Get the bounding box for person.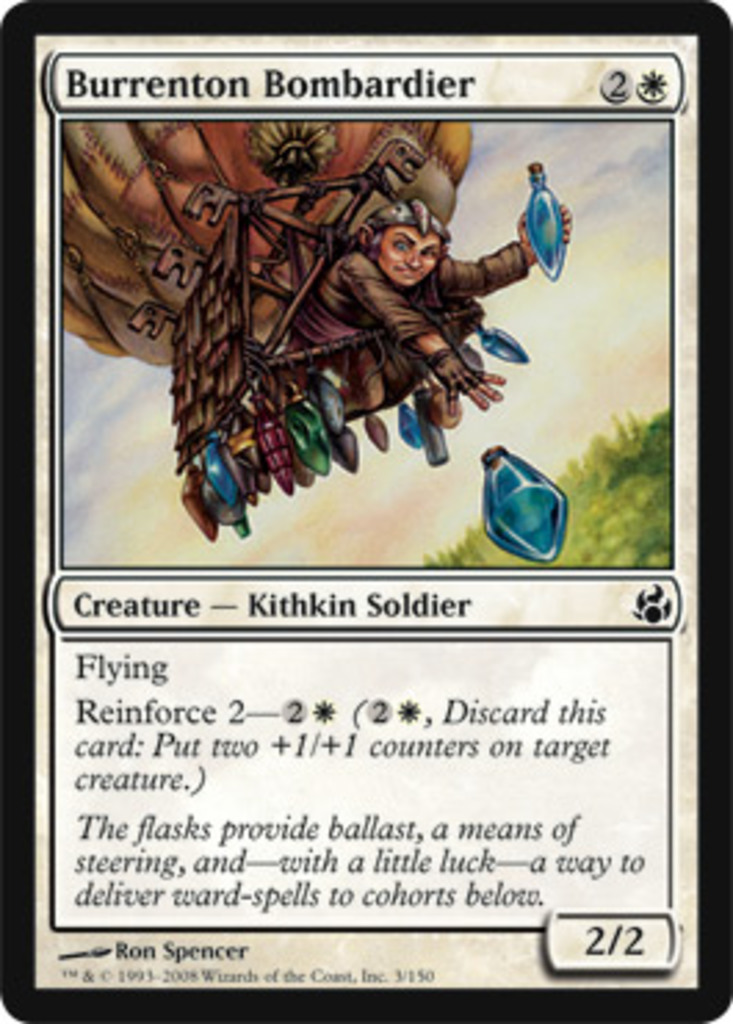
detection(282, 199, 575, 415).
